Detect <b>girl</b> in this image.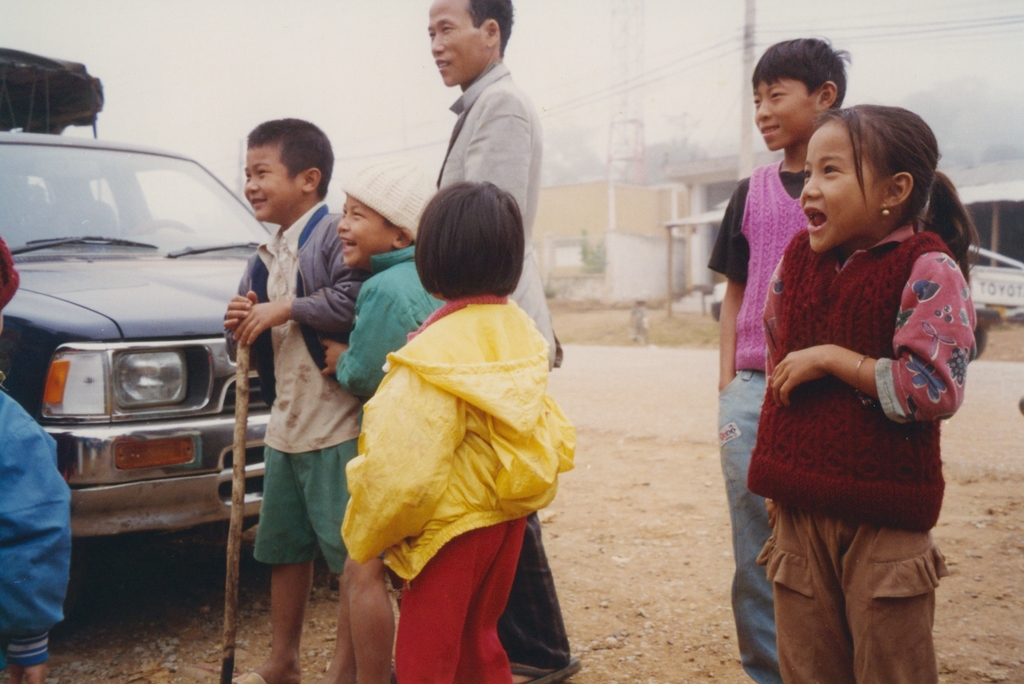
Detection: (336,180,577,683).
